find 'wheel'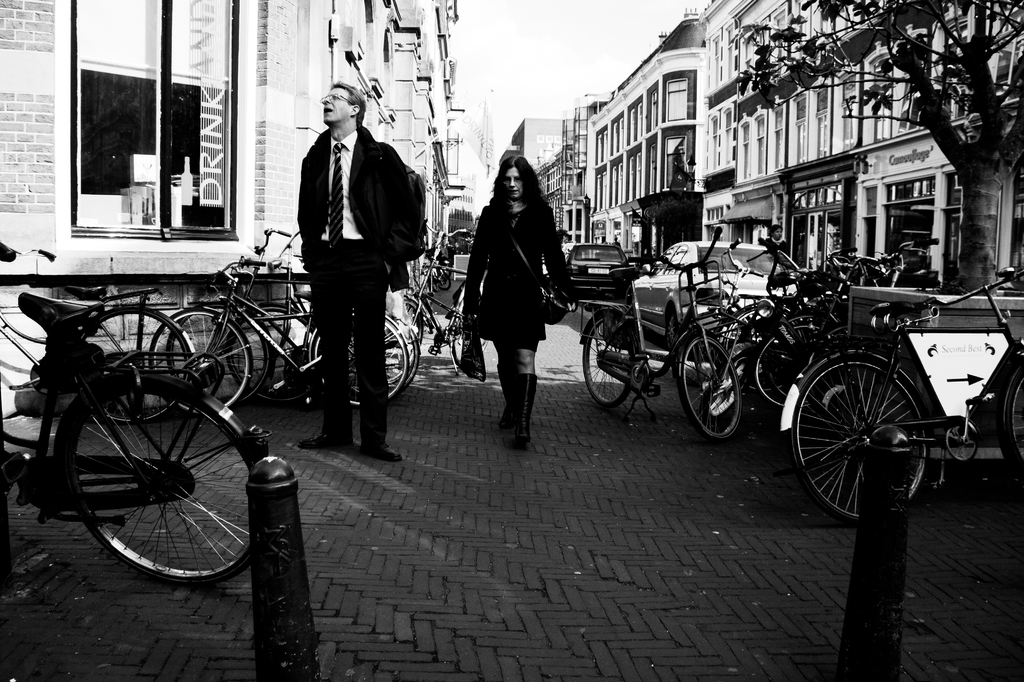
select_region(165, 312, 269, 386)
